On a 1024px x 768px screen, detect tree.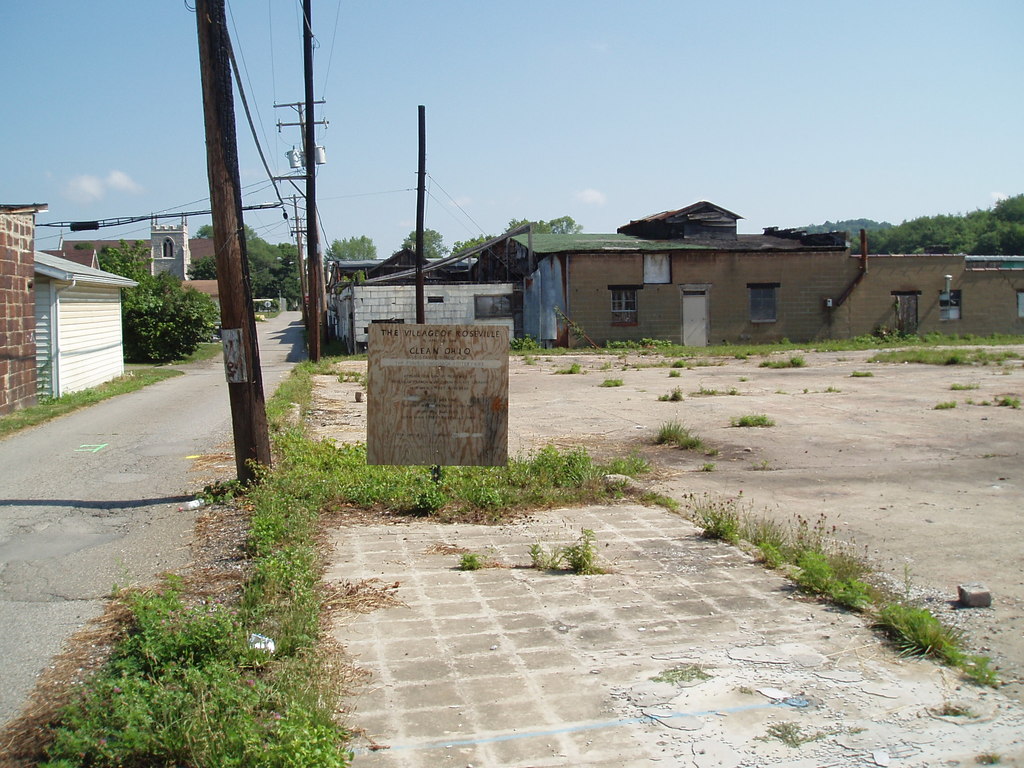
(x1=186, y1=220, x2=280, y2=290).
